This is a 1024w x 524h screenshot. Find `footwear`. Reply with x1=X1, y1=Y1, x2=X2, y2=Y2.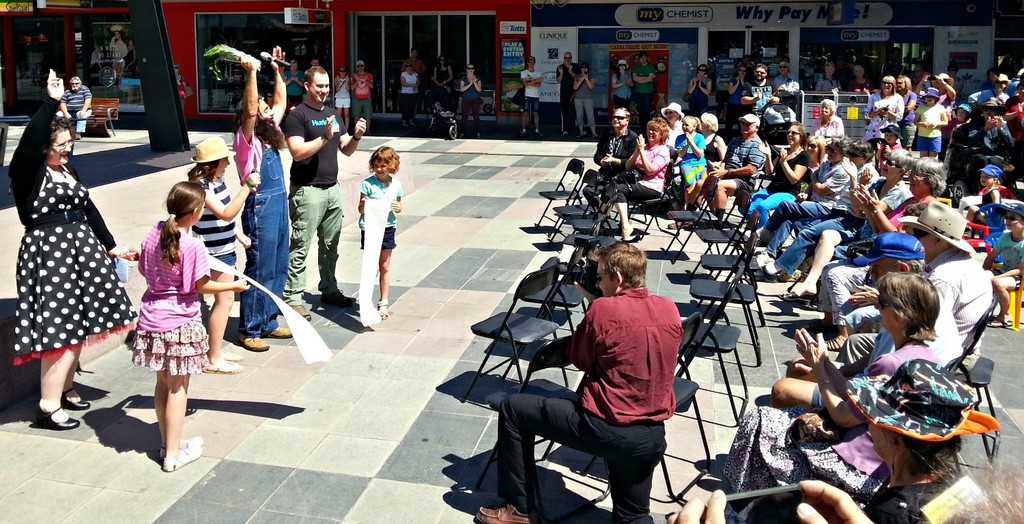
x1=238, y1=334, x2=268, y2=351.
